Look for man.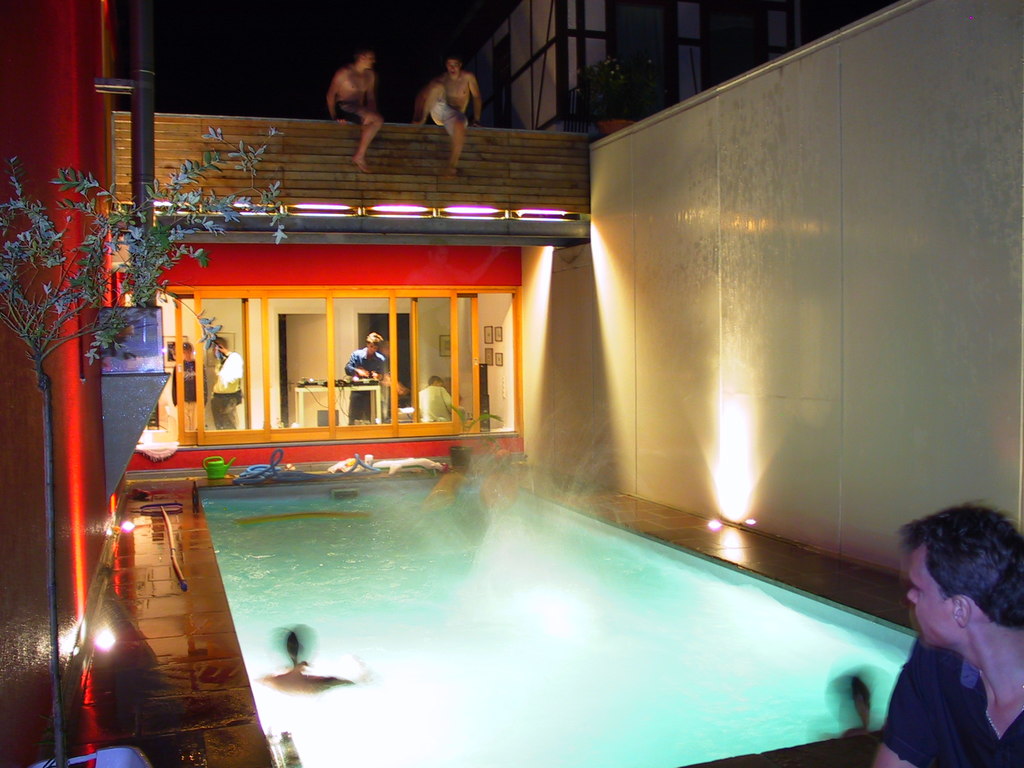
Found: x1=203 y1=333 x2=247 y2=429.
